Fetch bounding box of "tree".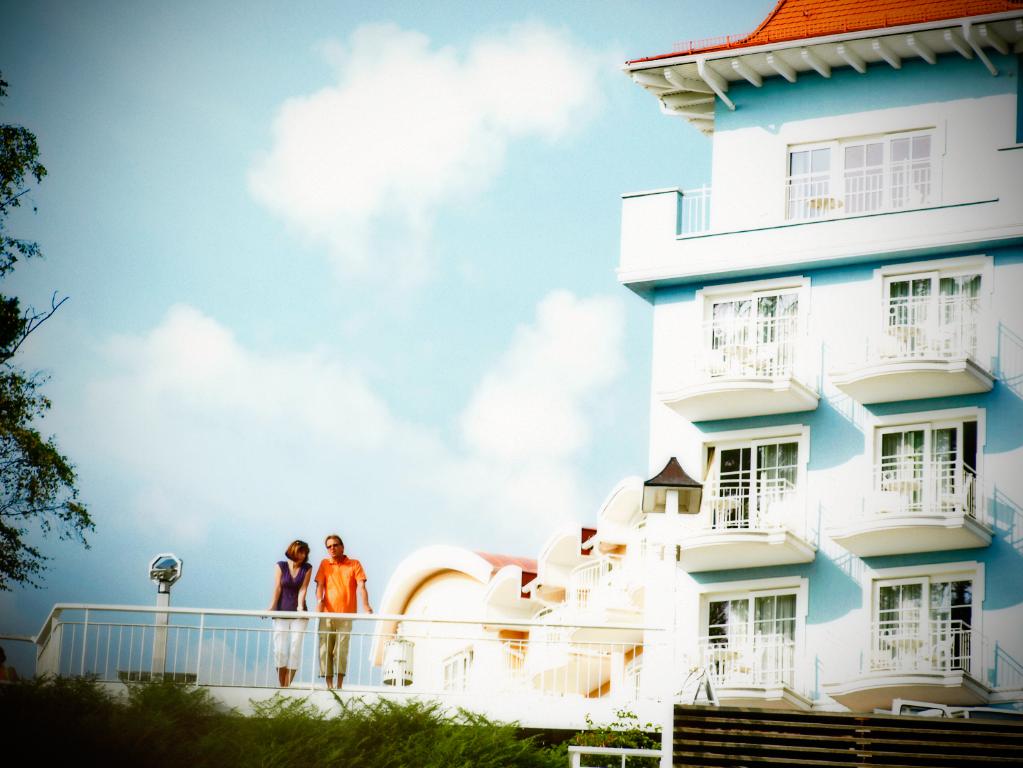
Bbox: [x1=0, y1=78, x2=101, y2=593].
